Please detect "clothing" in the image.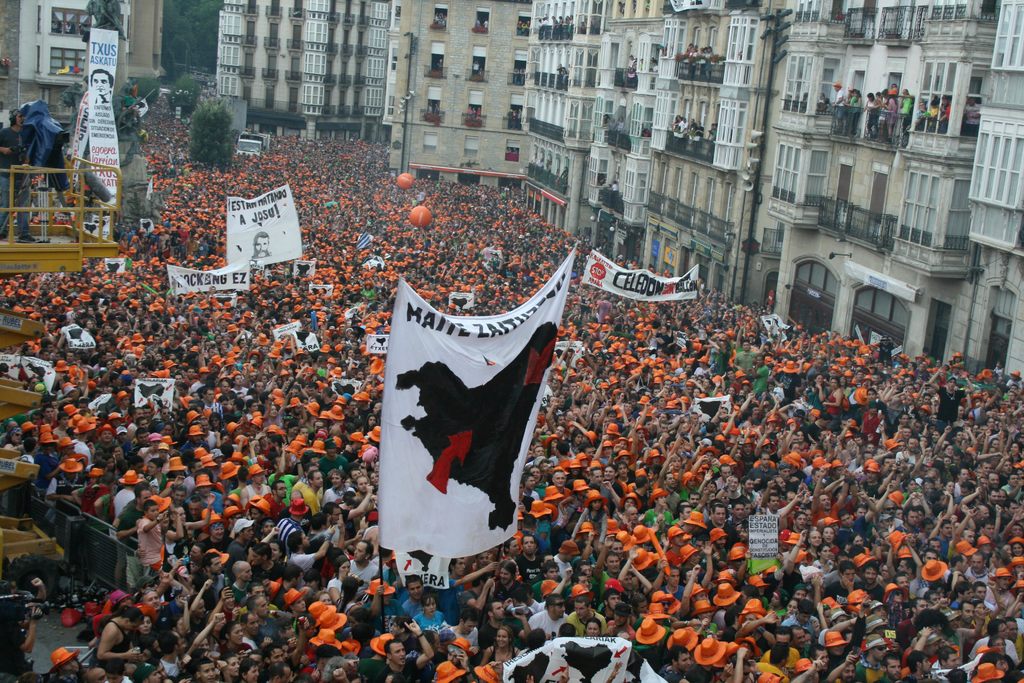
l=201, t=432, r=214, b=445.
